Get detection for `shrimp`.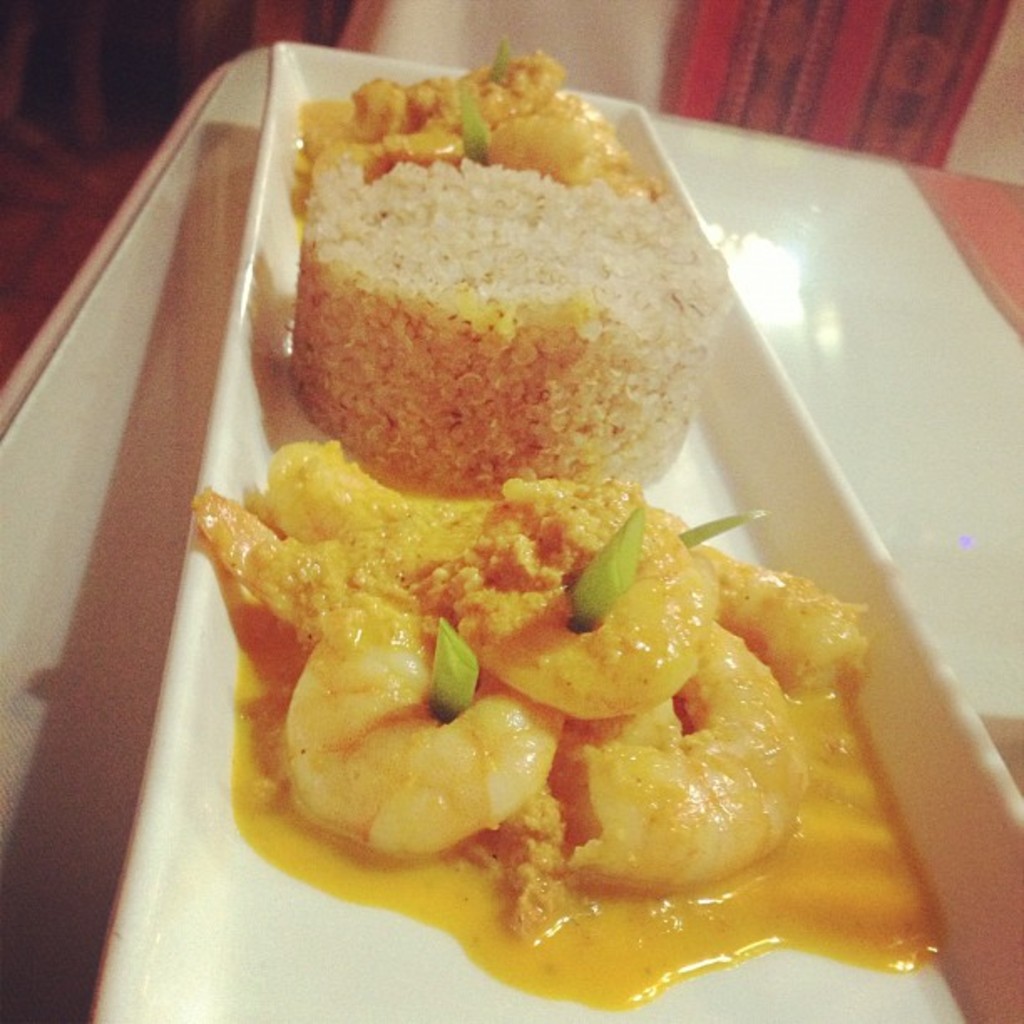
Detection: BBox(450, 540, 718, 714).
